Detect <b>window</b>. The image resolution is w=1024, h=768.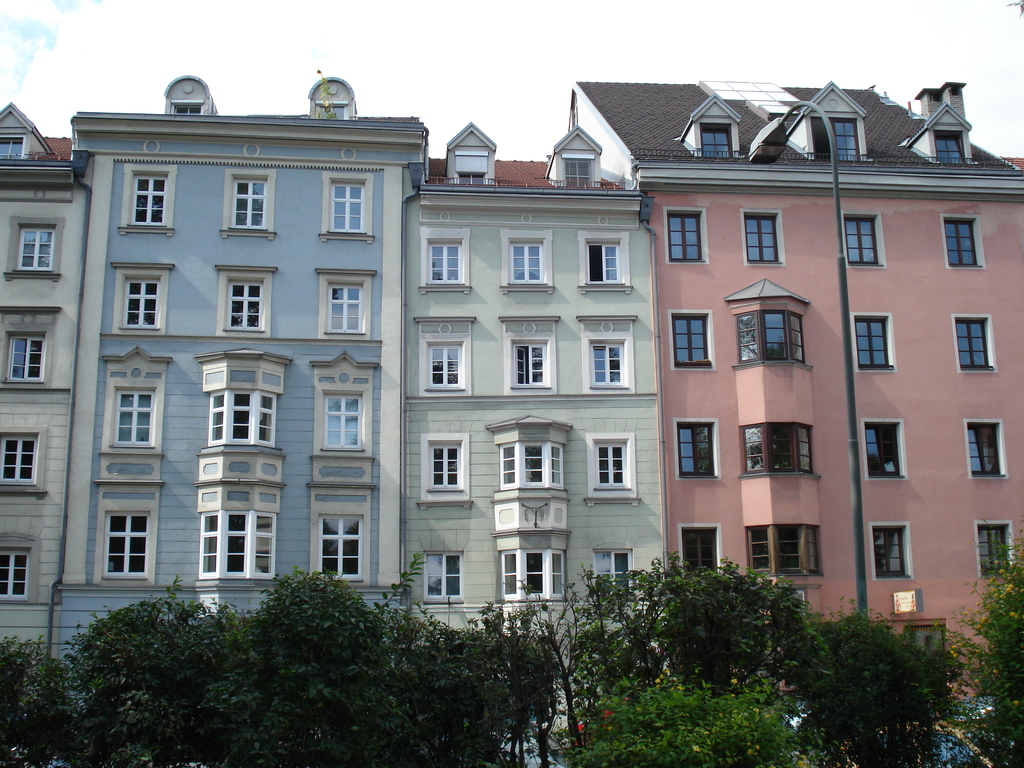
417/430/476/511.
